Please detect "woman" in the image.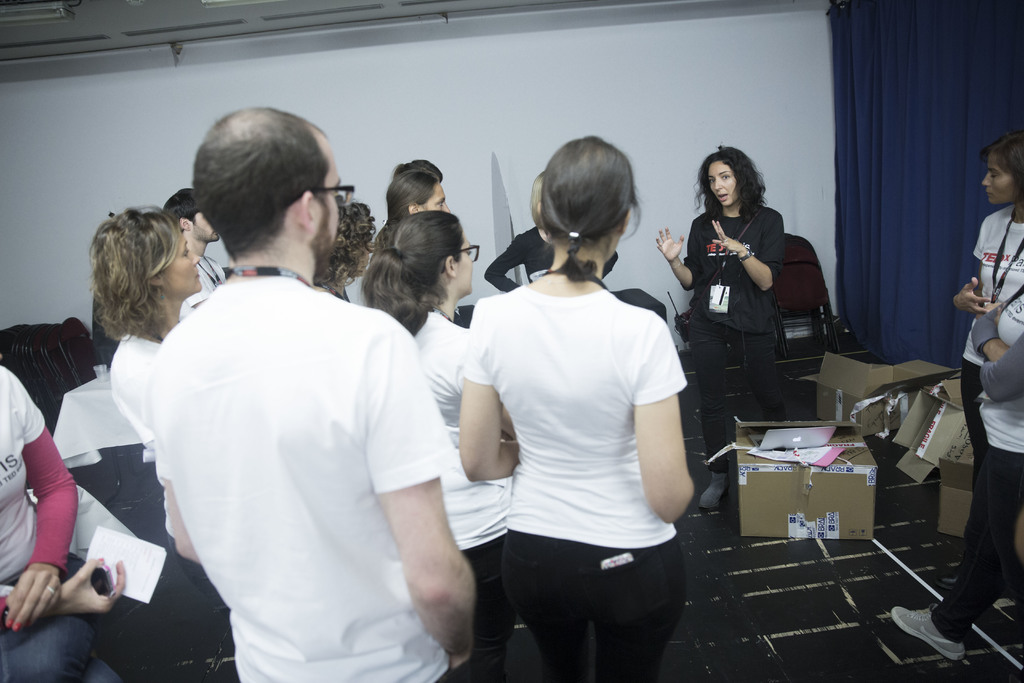
bbox=[90, 208, 230, 623].
